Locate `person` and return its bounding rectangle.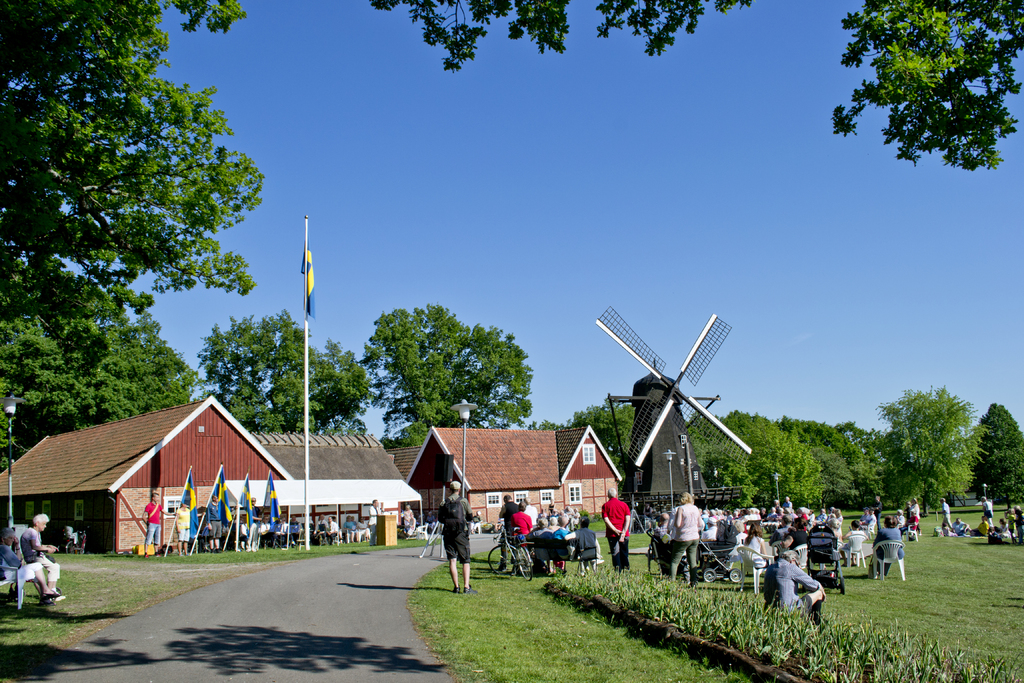
crop(600, 485, 632, 571).
